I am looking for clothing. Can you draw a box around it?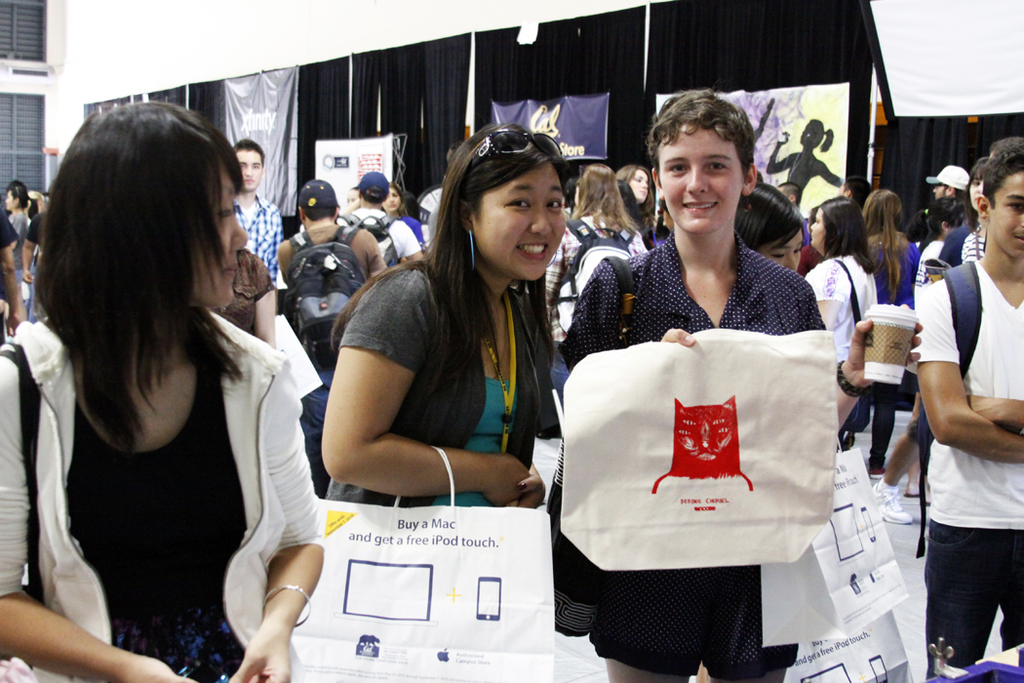
Sure, the bounding box is rect(960, 223, 985, 261).
